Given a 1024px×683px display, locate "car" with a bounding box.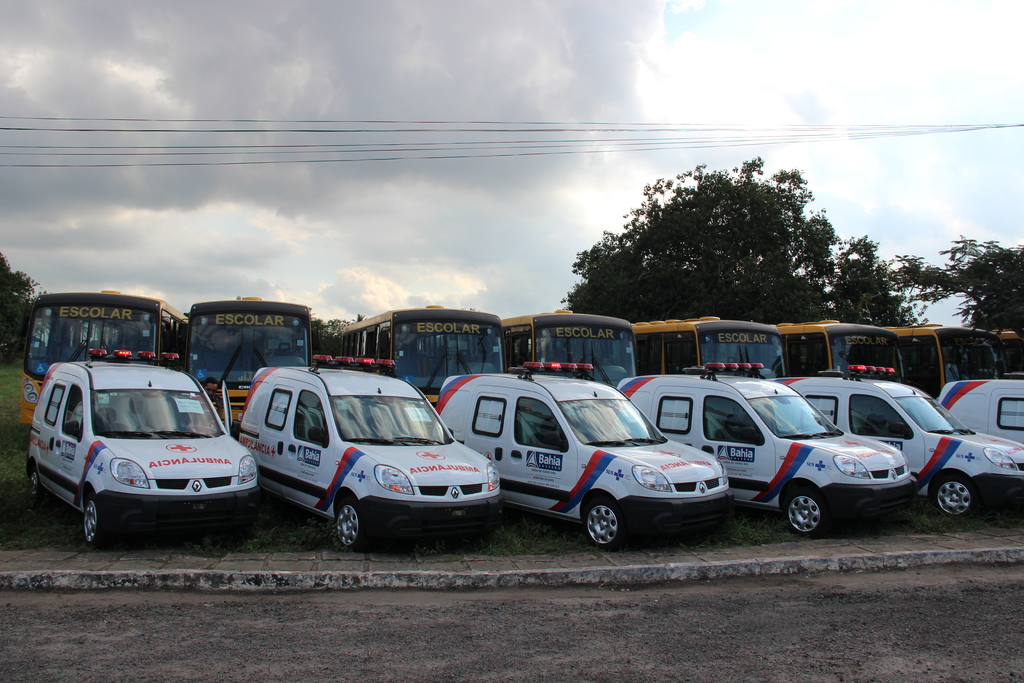
Located: box(22, 345, 261, 547).
